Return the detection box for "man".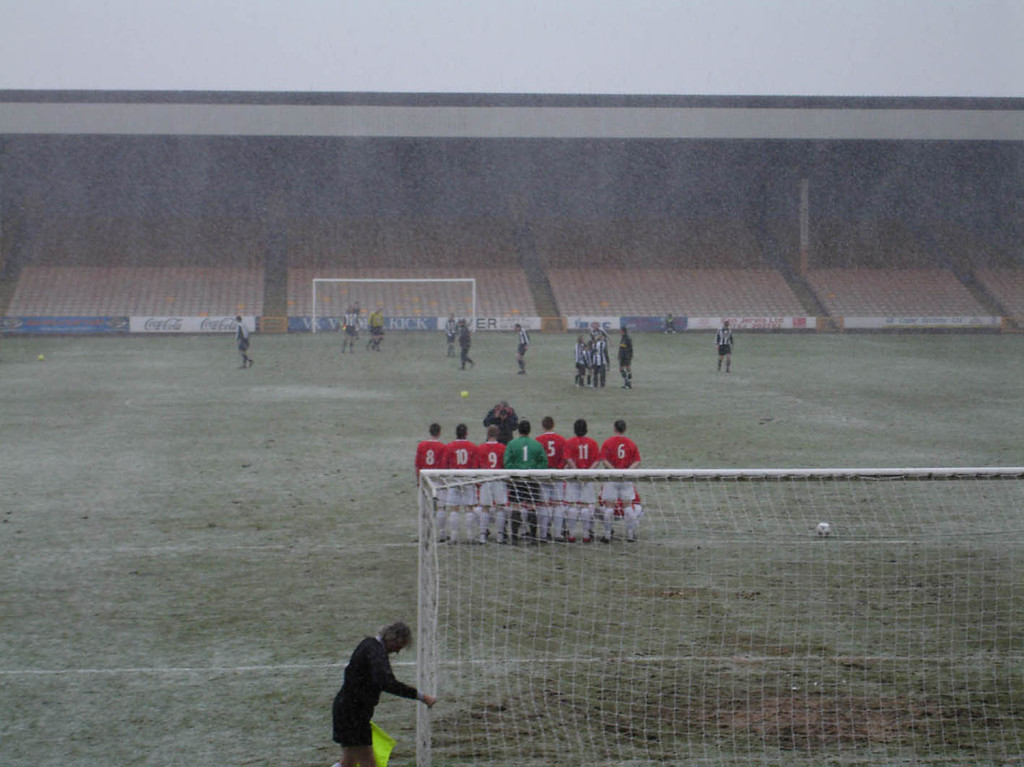
select_region(457, 318, 475, 373).
